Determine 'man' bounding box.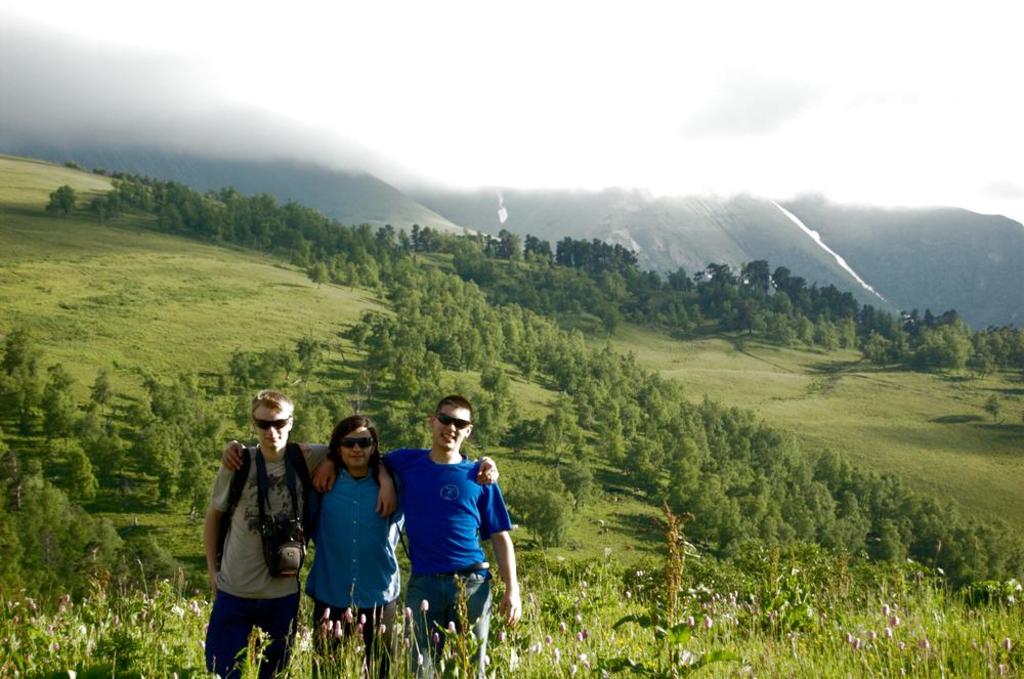
Determined: 315 401 526 675.
